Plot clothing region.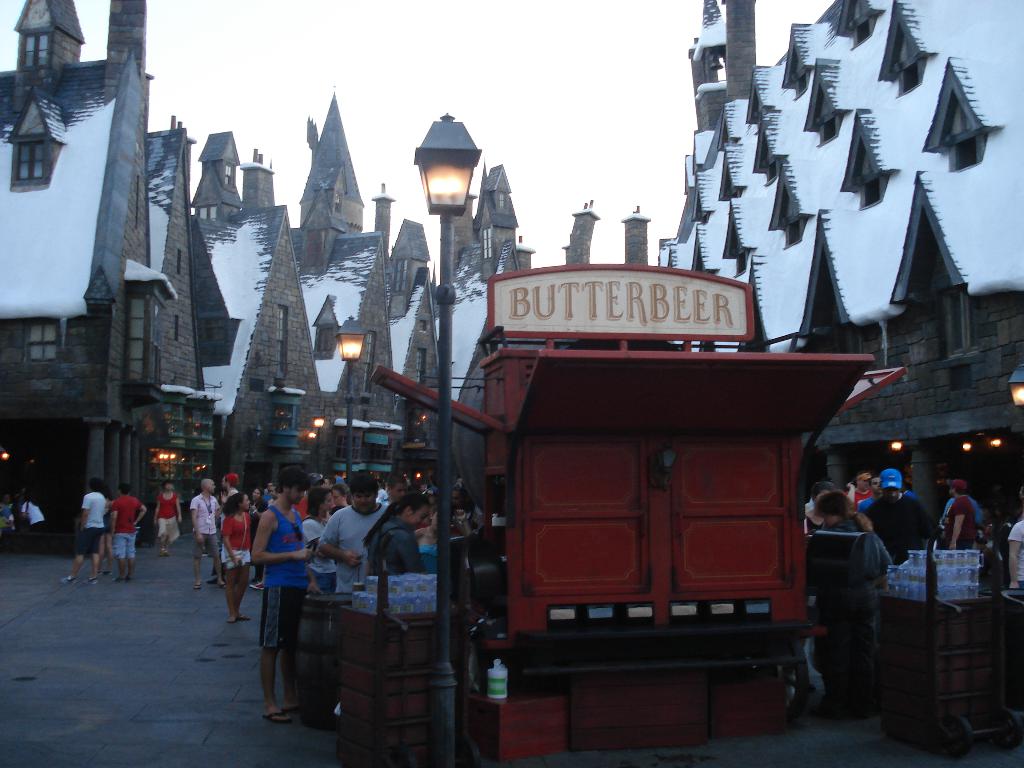
Plotted at bbox=(260, 491, 274, 504).
